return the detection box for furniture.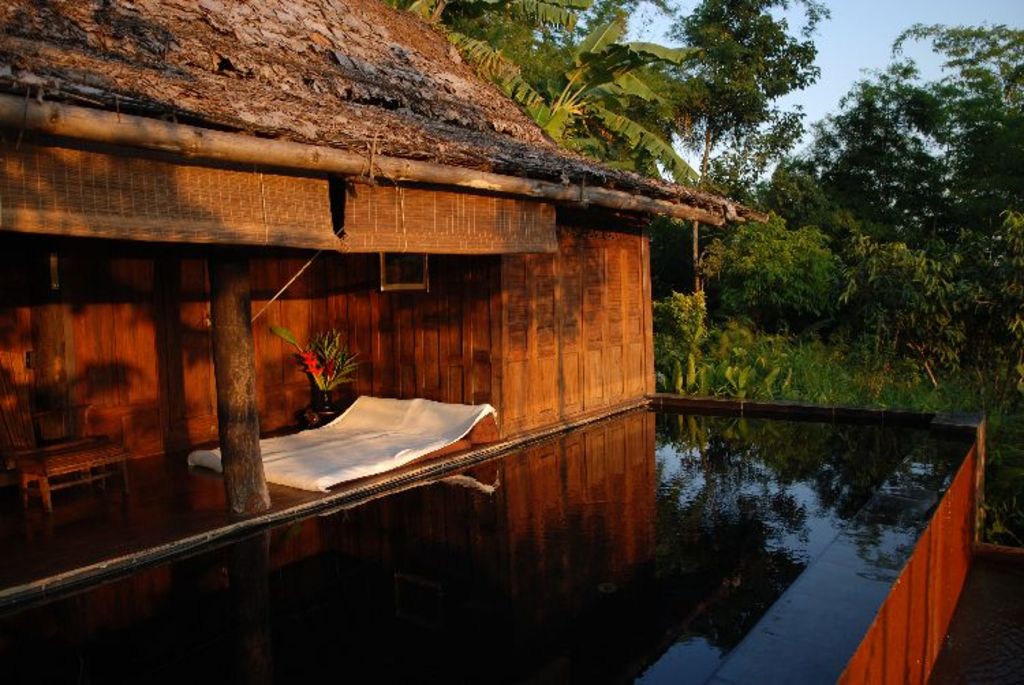
bbox(4, 398, 138, 513).
